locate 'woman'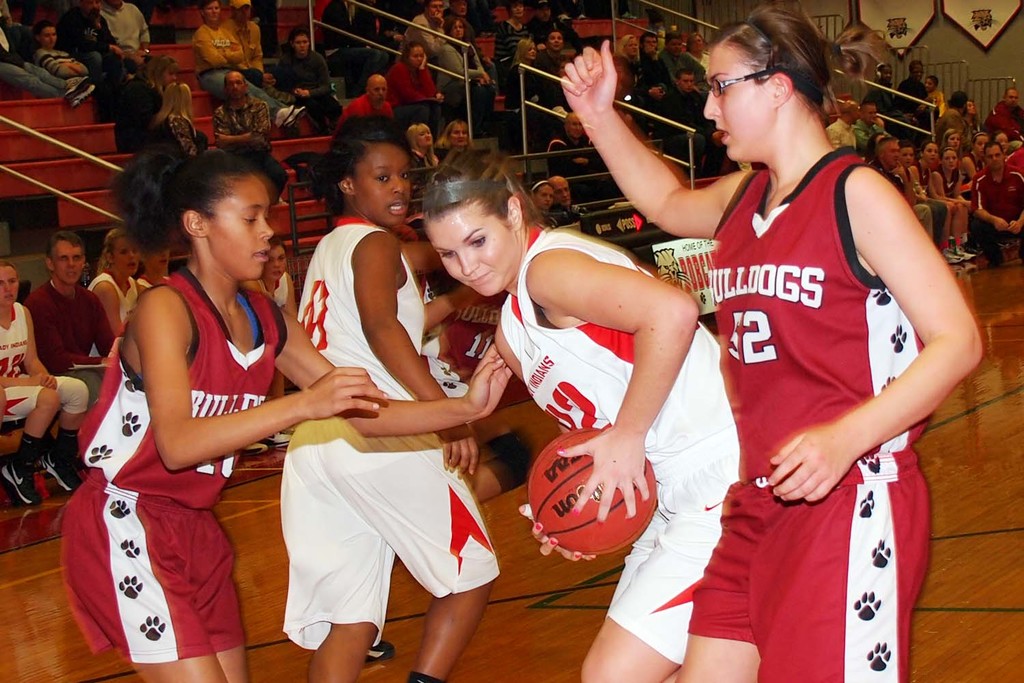
locate(960, 129, 985, 204)
